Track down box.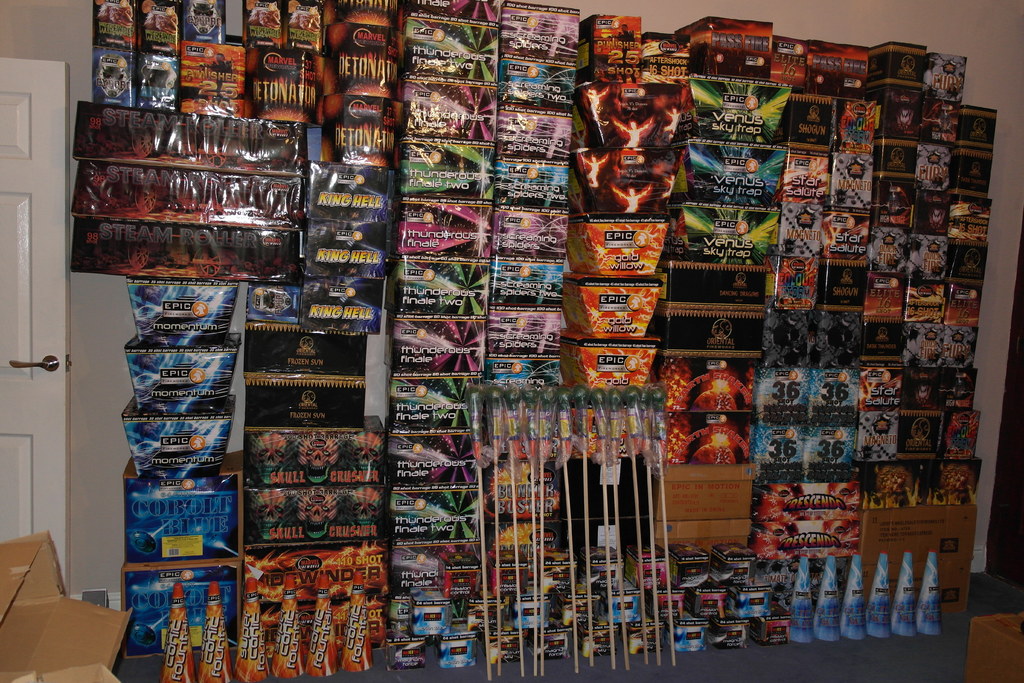
Tracked to bbox=(441, 624, 478, 668).
